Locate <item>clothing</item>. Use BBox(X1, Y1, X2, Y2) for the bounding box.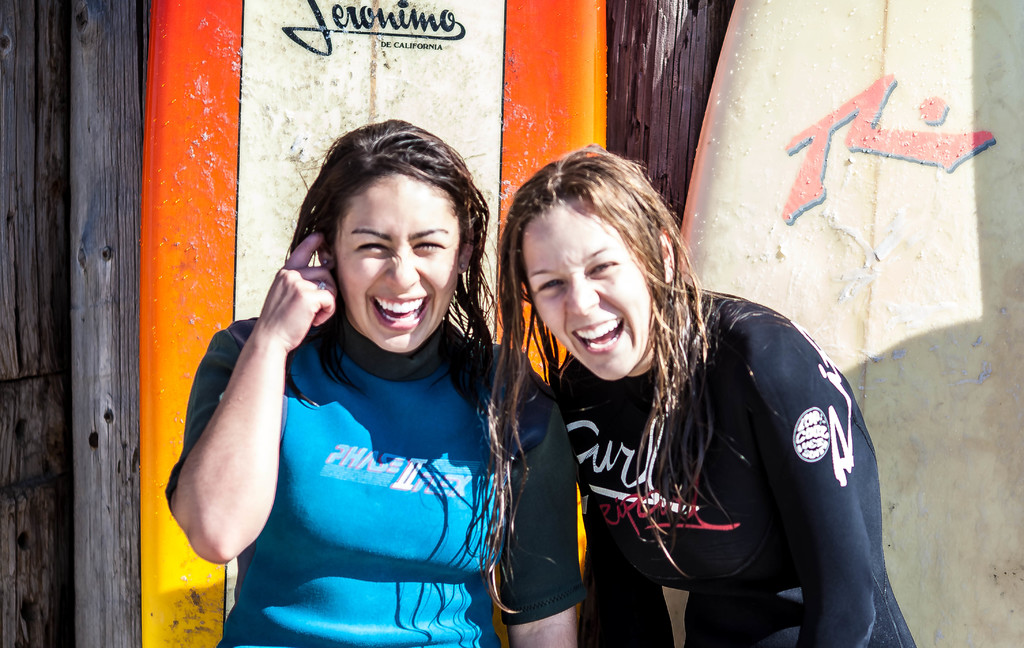
BBox(163, 314, 588, 647).
